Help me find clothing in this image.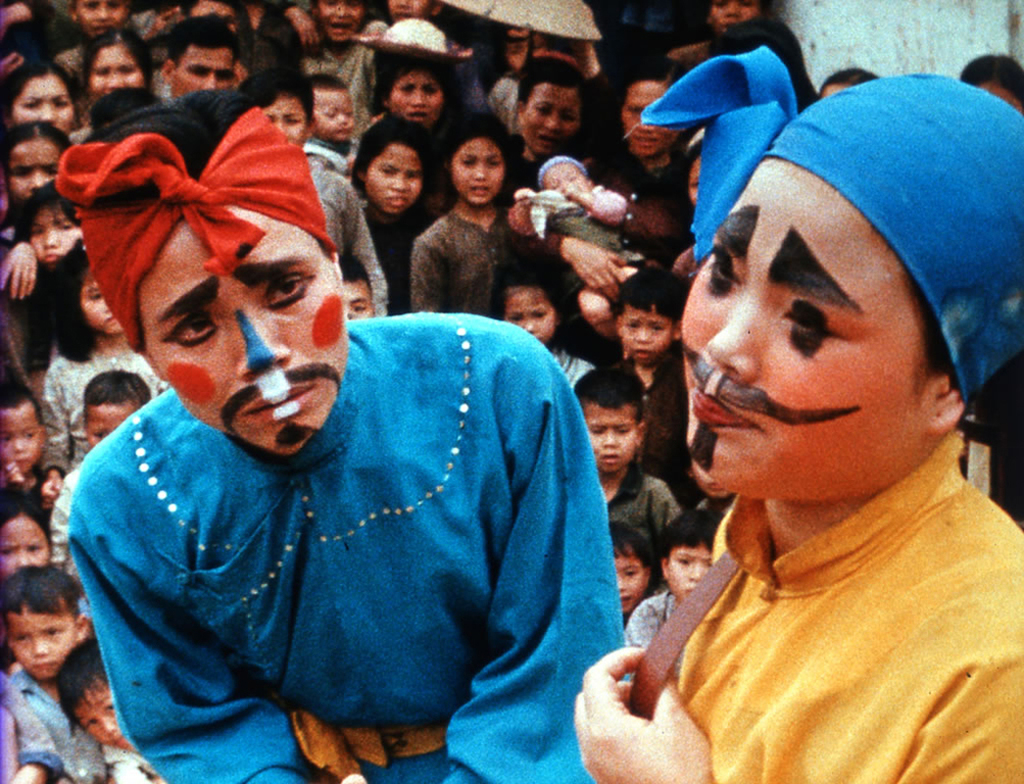
Found it: rect(315, 165, 386, 315).
